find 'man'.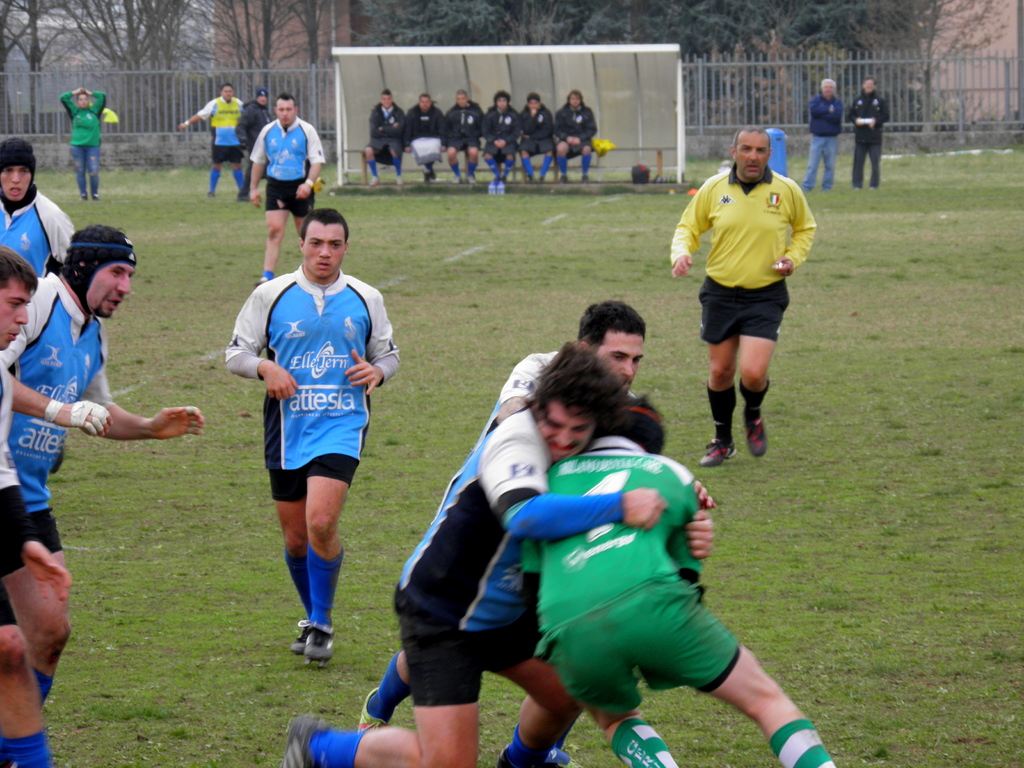
803/79/845/190.
